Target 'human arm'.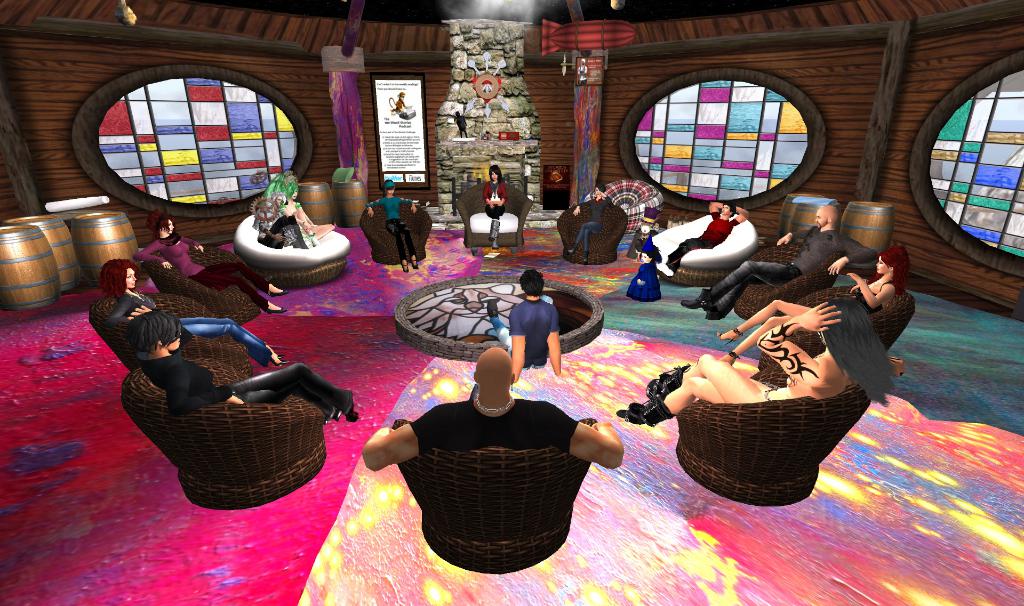
Target region: crop(822, 235, 880, 274).
